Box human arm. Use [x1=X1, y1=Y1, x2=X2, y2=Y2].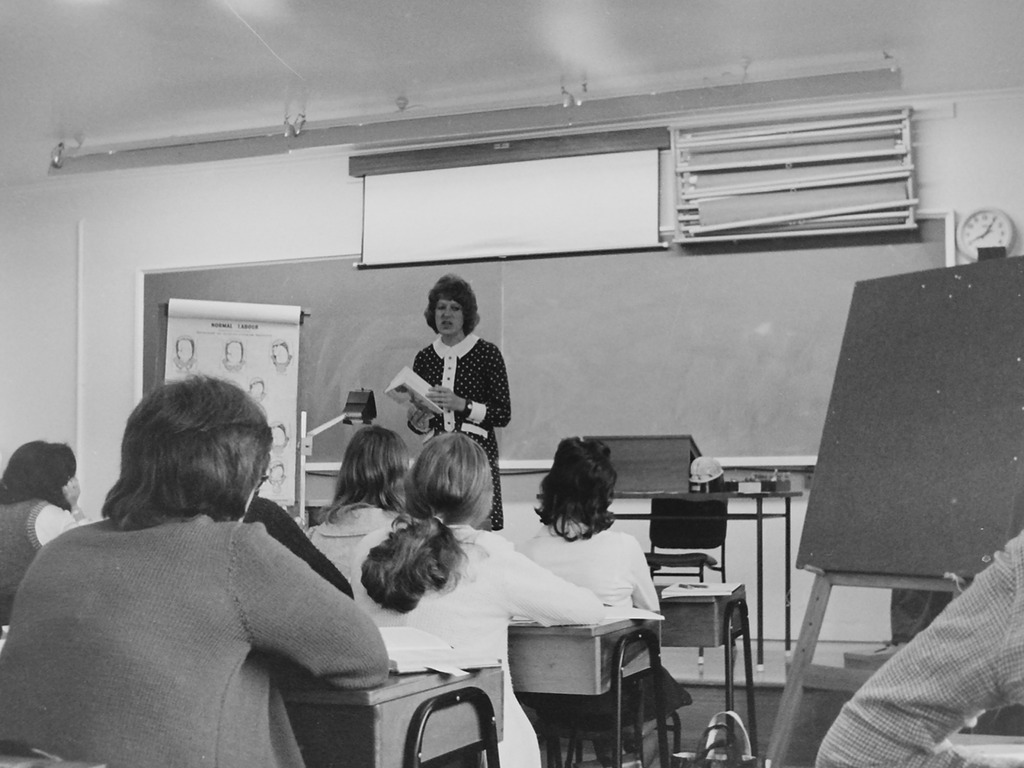
[x1=495, y1=547, x2=618, y2=636].
